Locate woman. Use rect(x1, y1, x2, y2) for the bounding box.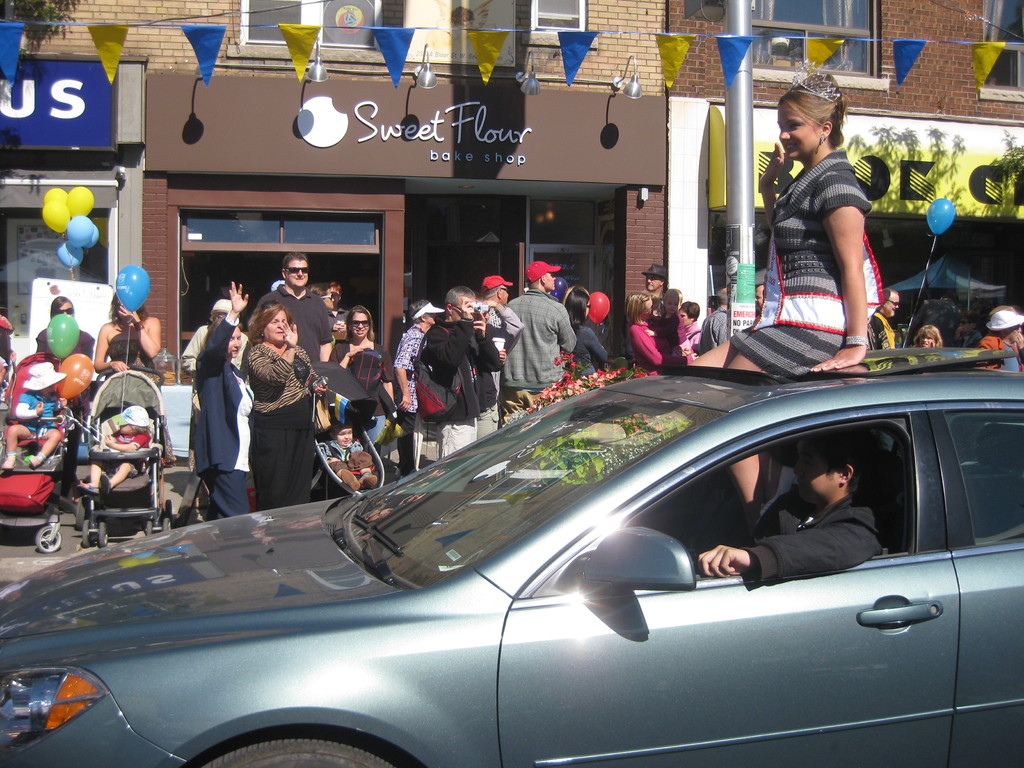
rect(91, 283, 184, 463).
